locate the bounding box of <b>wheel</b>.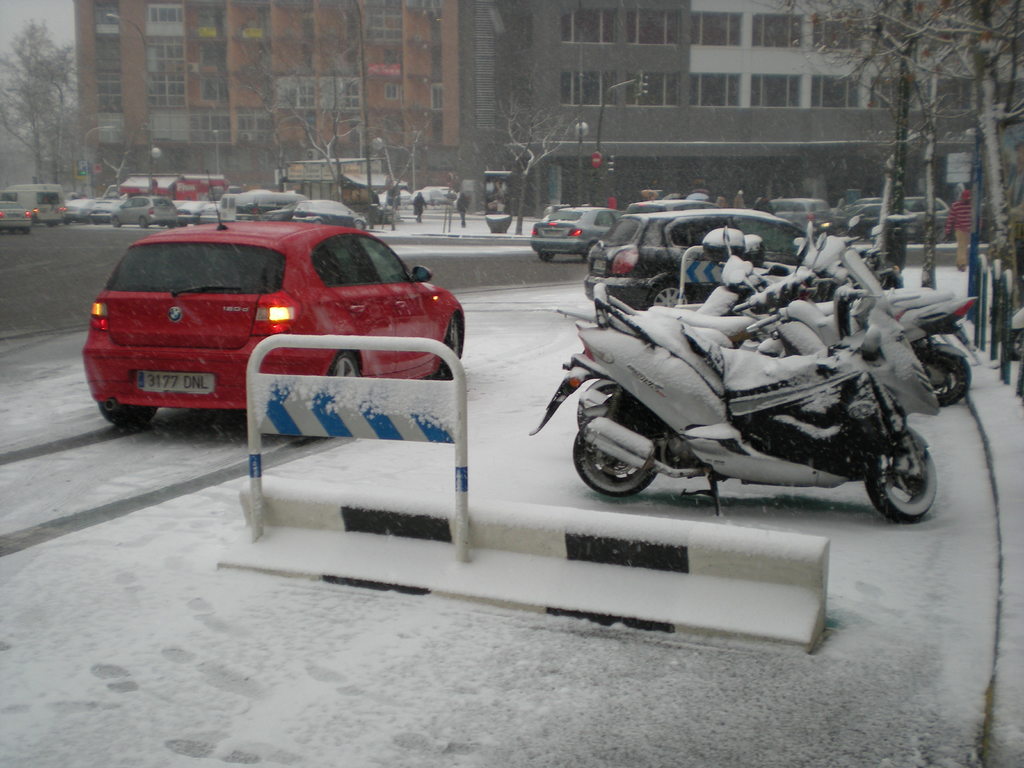
Bounding box: 100/405/159/428.
